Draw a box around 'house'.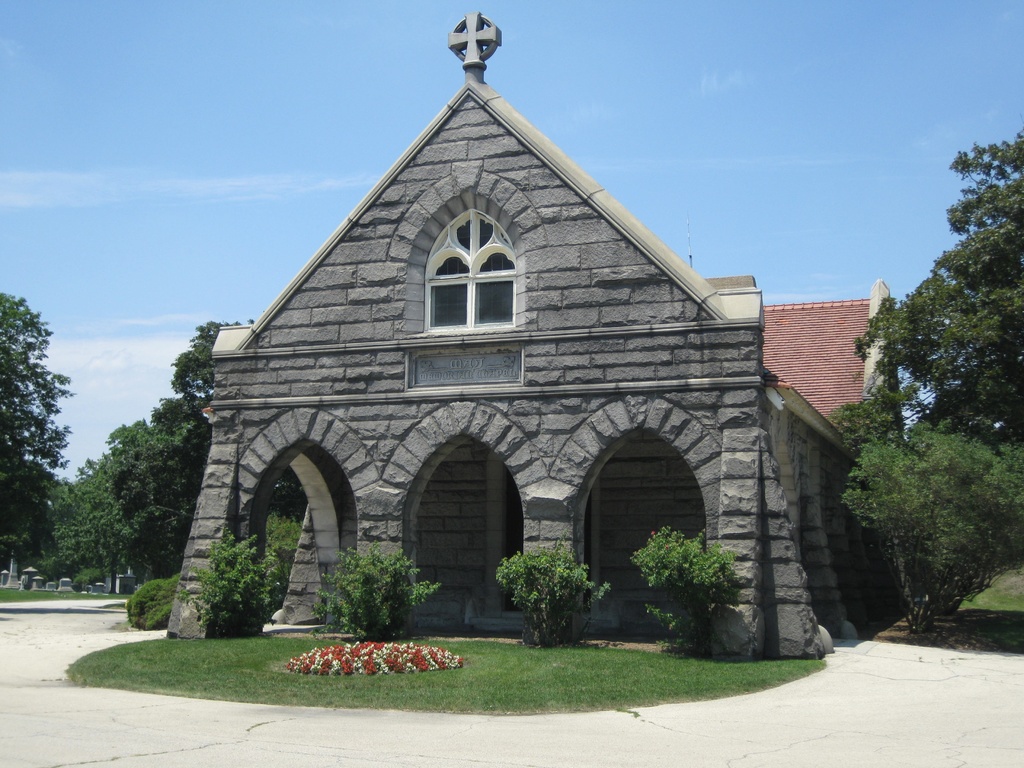
pyautogui.locateOnScreen(168, 15, 908, 663).
